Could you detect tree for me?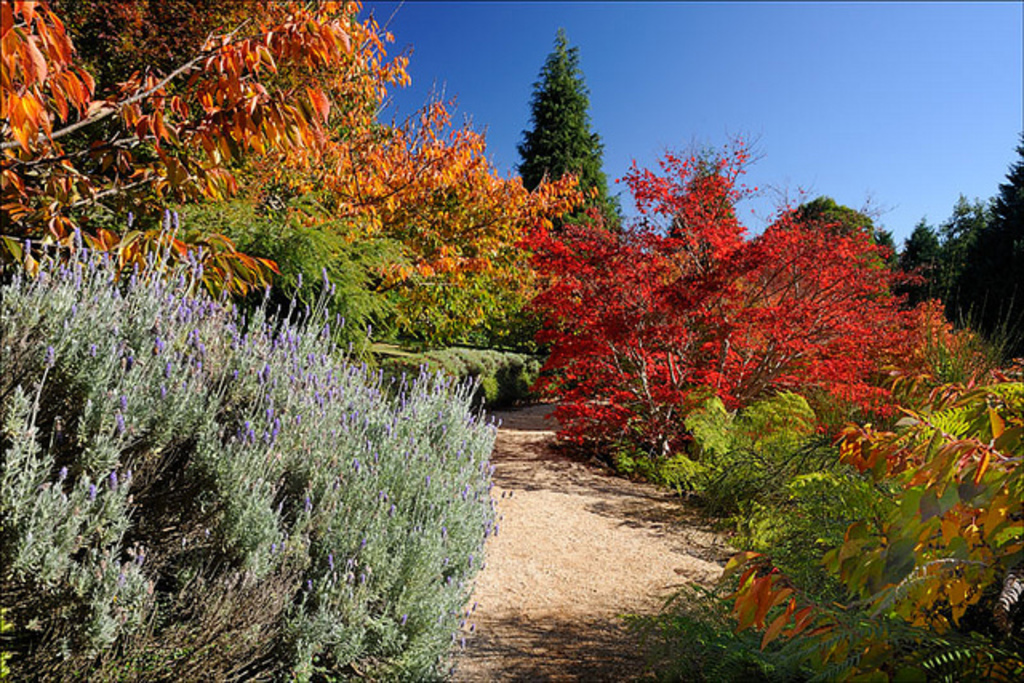
Detection result: pyautogui.locateOnScreen(251, 56, 578, 315).
